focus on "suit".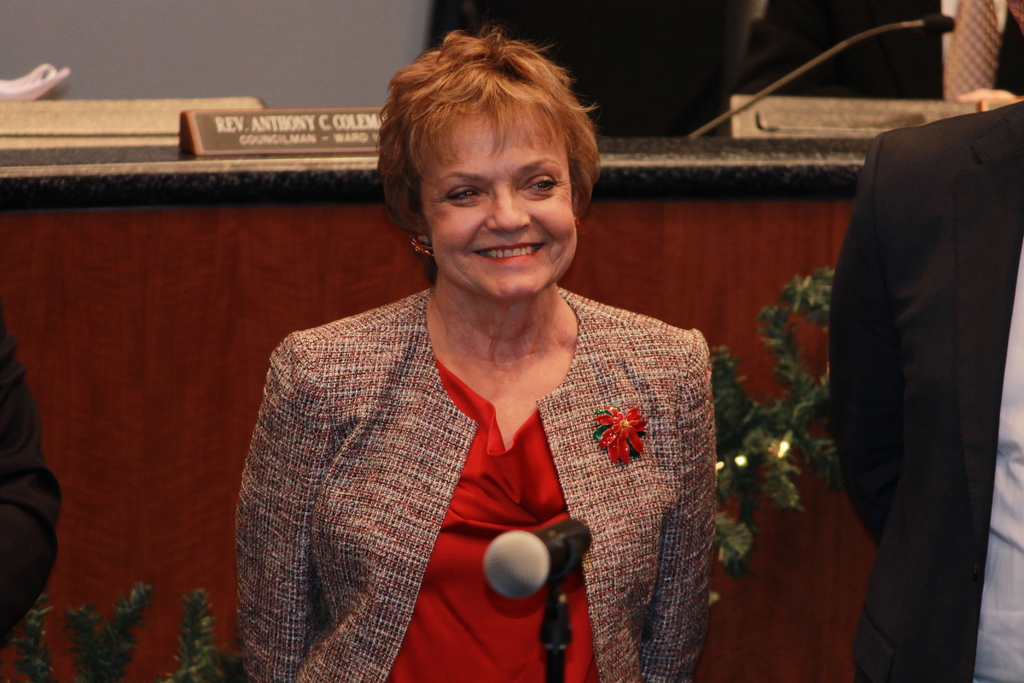
Focused at bbox(0, 318, 65, 637).
